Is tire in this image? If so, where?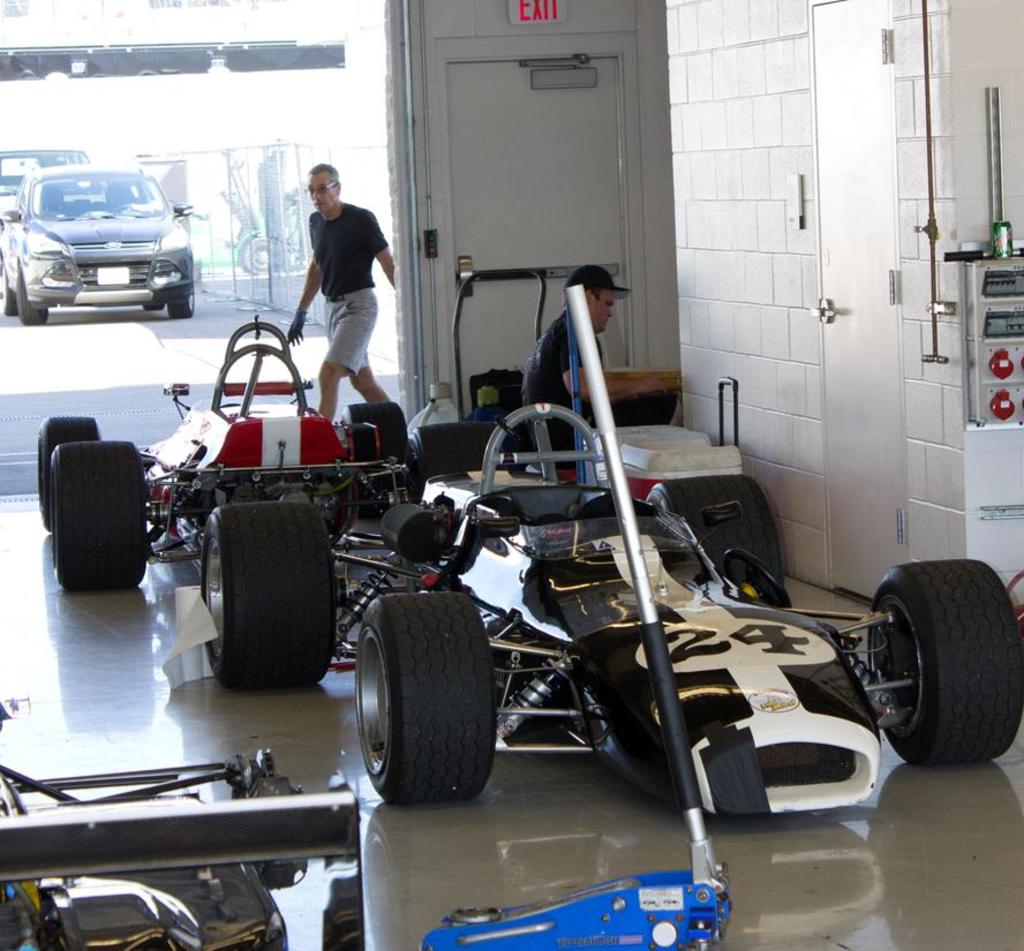
Yes, at region(43, 415, 99, 529).
